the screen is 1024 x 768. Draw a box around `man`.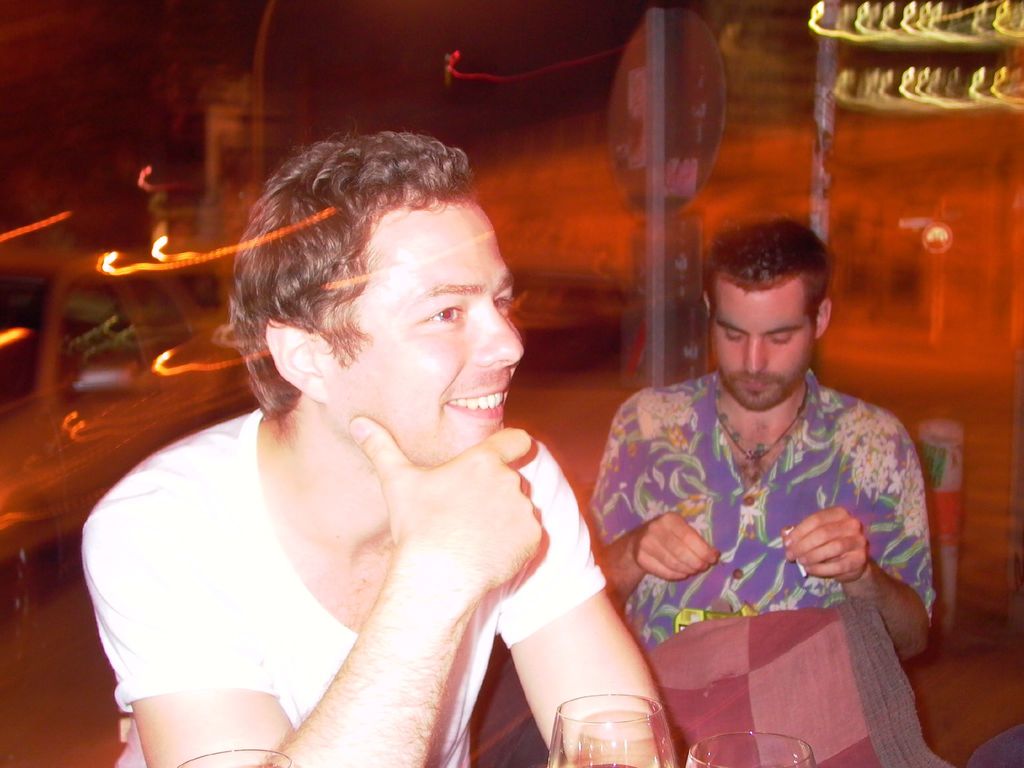
region(79, 124, 662, 752).
